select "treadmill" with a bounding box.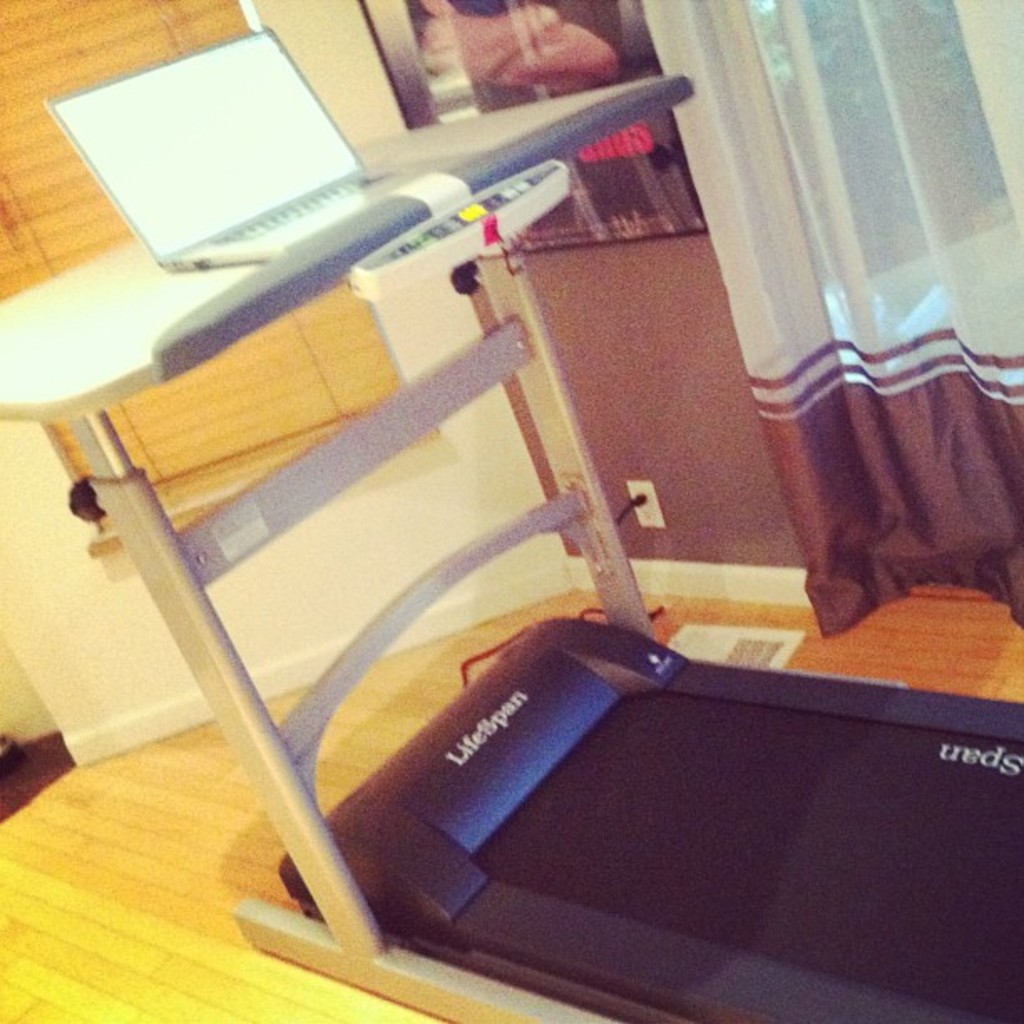
<bbox>0, 15, 1022, 1017</bbox>.
